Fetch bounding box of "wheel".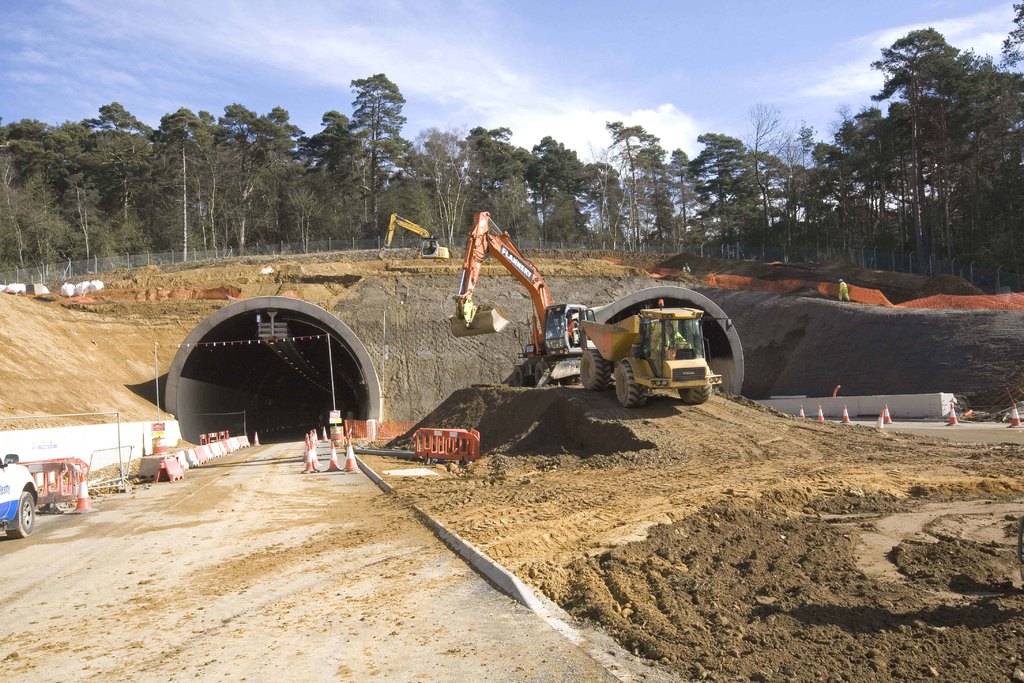
Bbox: 534, 350, 556, 386.
